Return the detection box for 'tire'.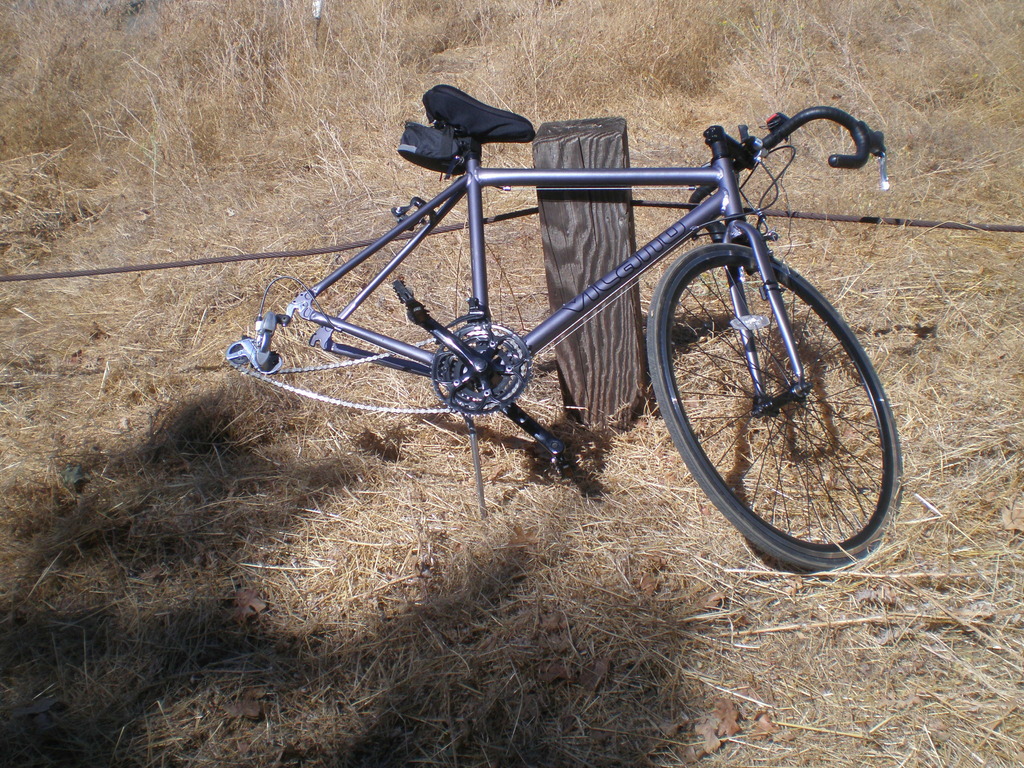
locate(657, 227, 901, 580).
